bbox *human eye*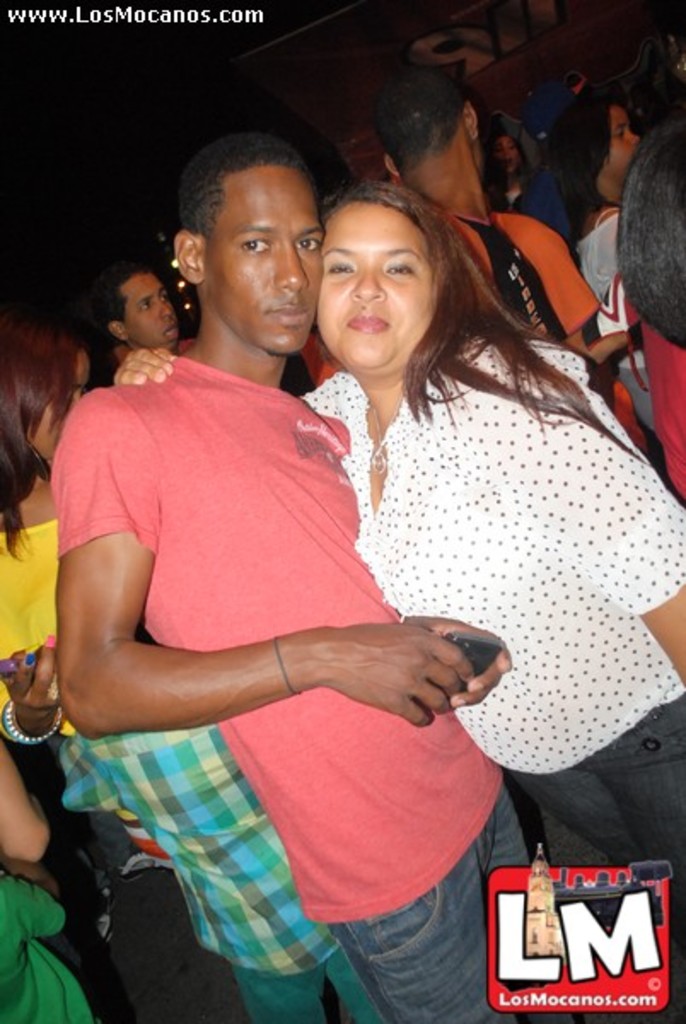
x1=239 y1=236 x2=273 y2=259
